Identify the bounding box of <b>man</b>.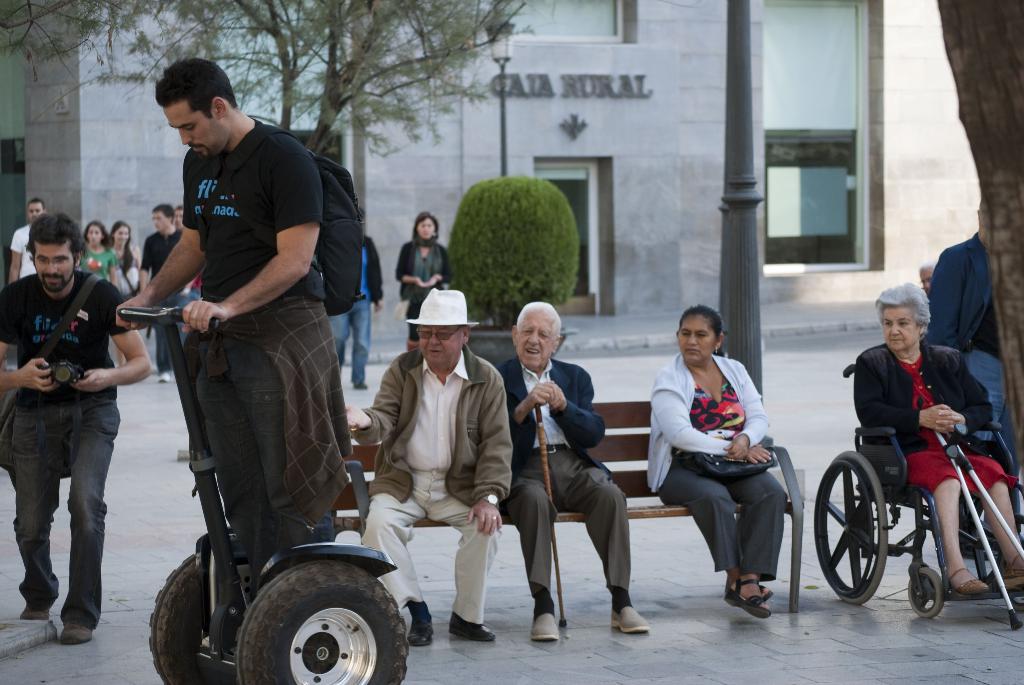
3/207/146/636.
